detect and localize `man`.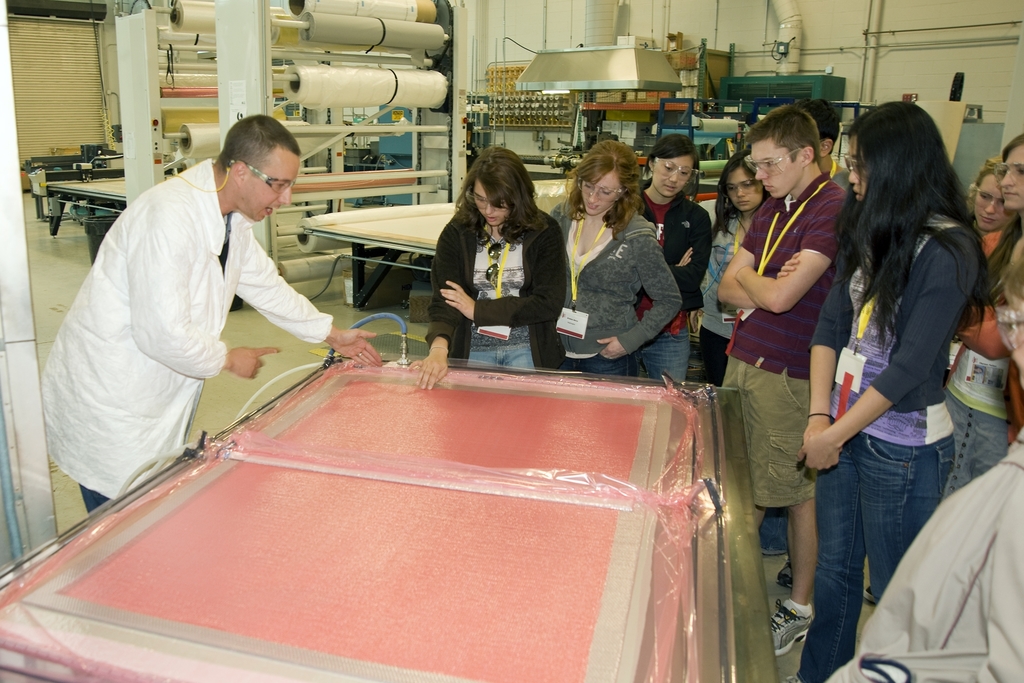
Localized at Rect(29, 117, 381, 511).
